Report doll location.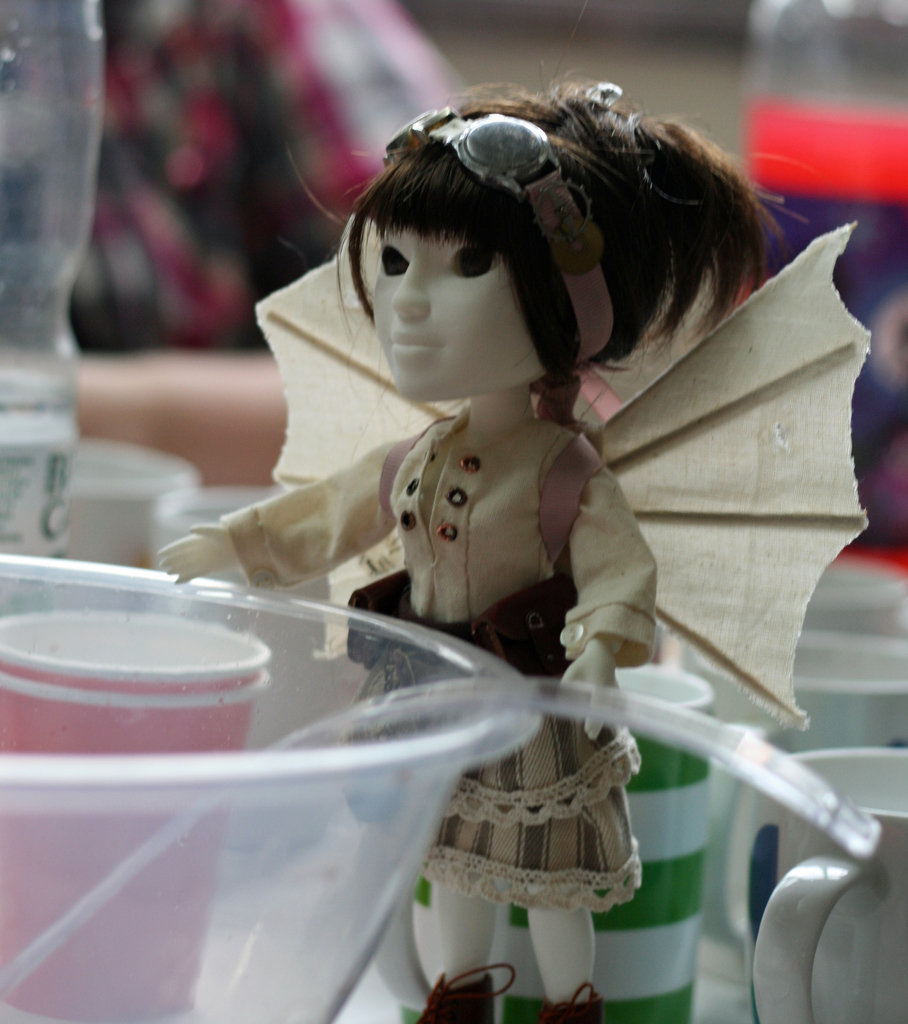
Report: (left=143, top=65, right=849, bottom=1004).
